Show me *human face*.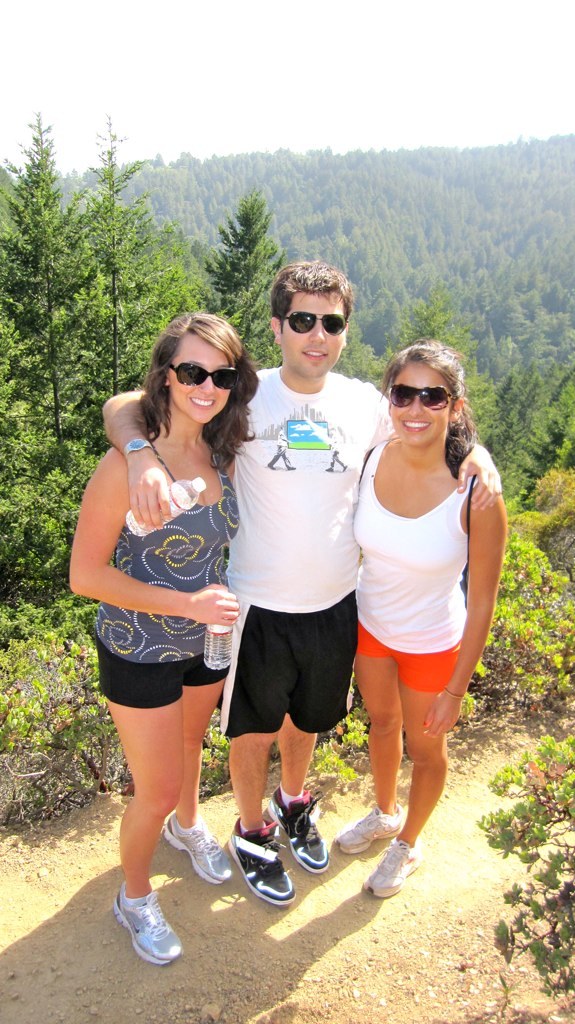
*human face* is here: {"x1": 280, "y1": 295, "x2": 351, "y2": 379}.
